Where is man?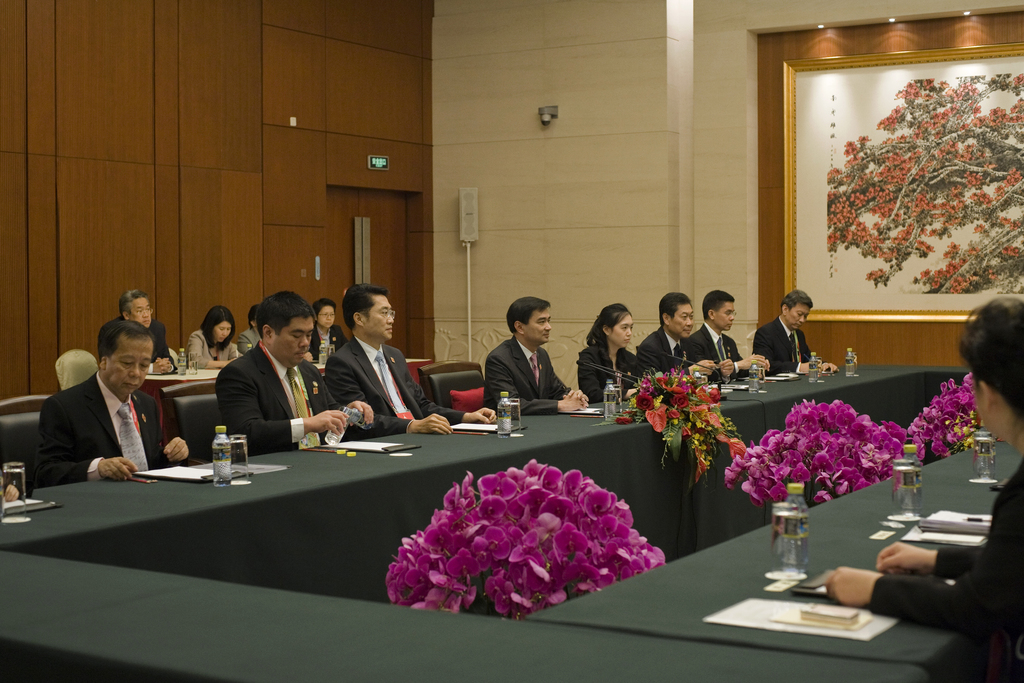
bbox(635, 290, 736, 390).
